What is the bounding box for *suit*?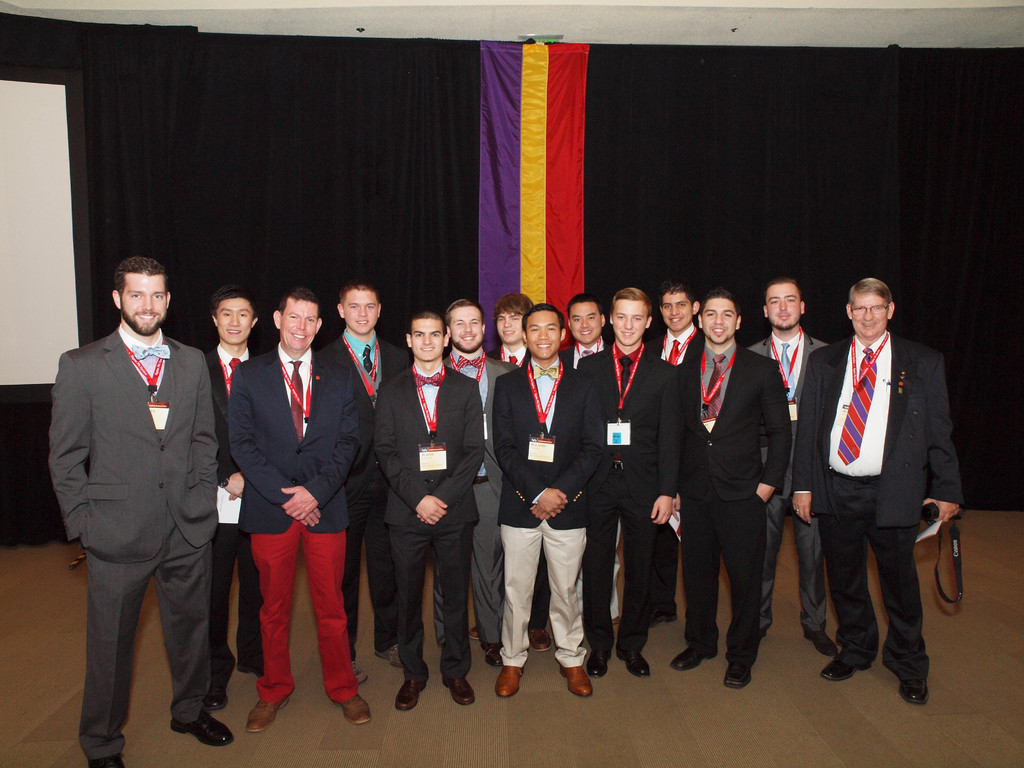
784/323/968/676.
